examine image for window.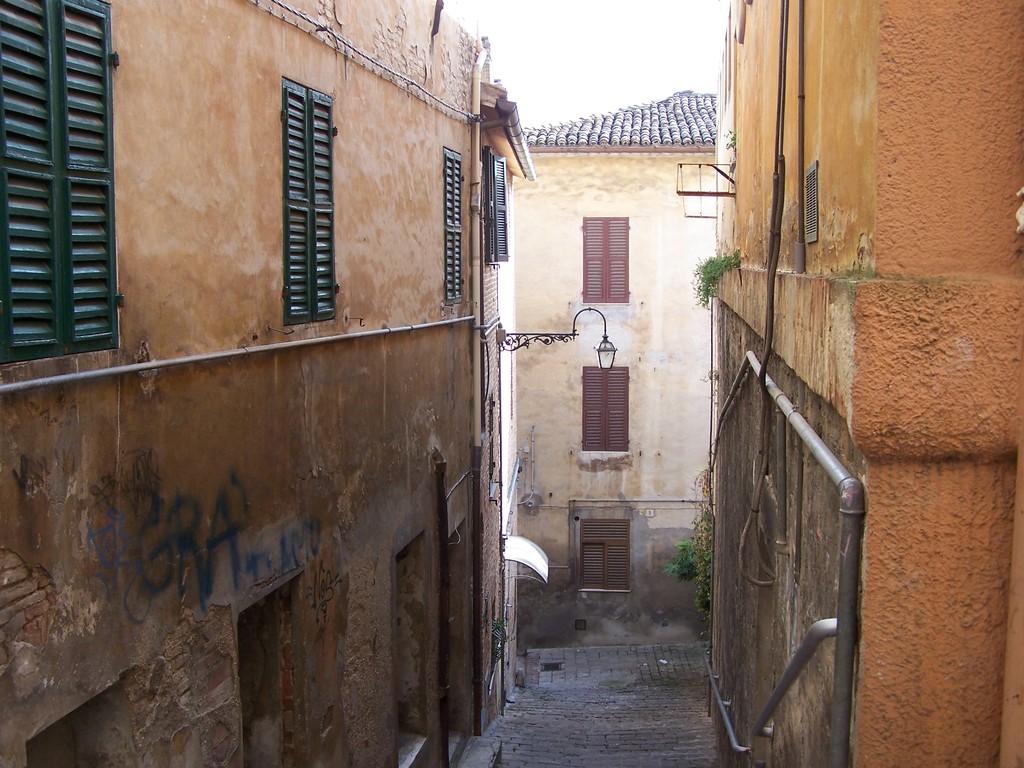
Examination result: (582, 213, 631, 303).
